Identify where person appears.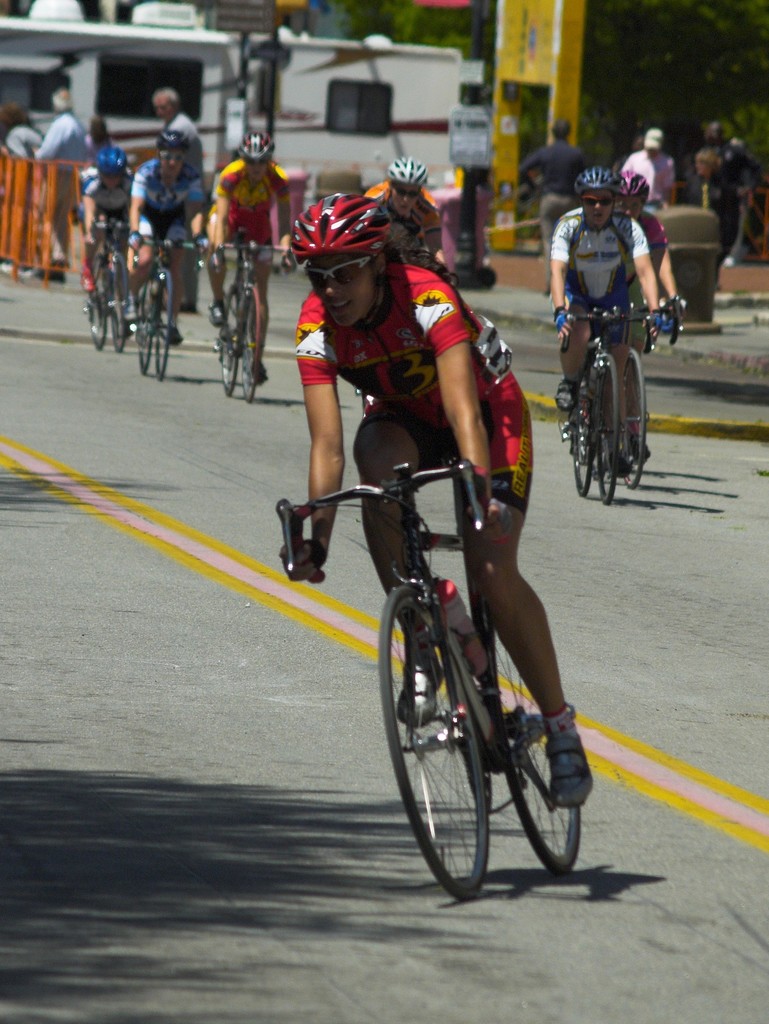
Appears at locate(0, 88, 44, 188).
